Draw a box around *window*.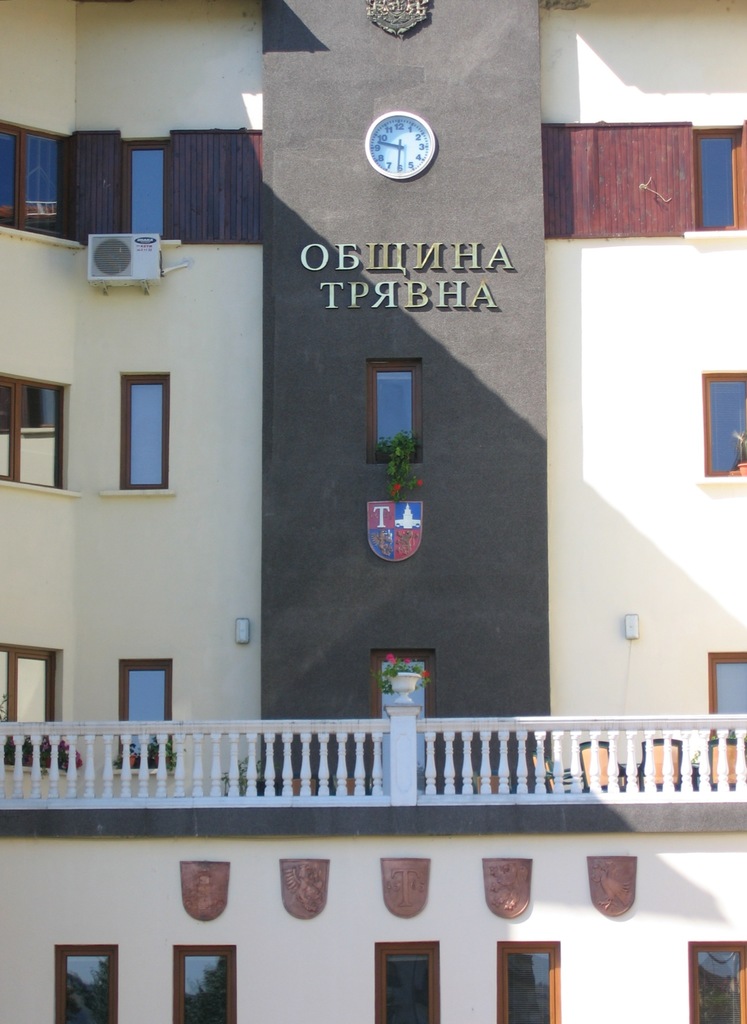
bbox=[0, 375, 76, 489].
